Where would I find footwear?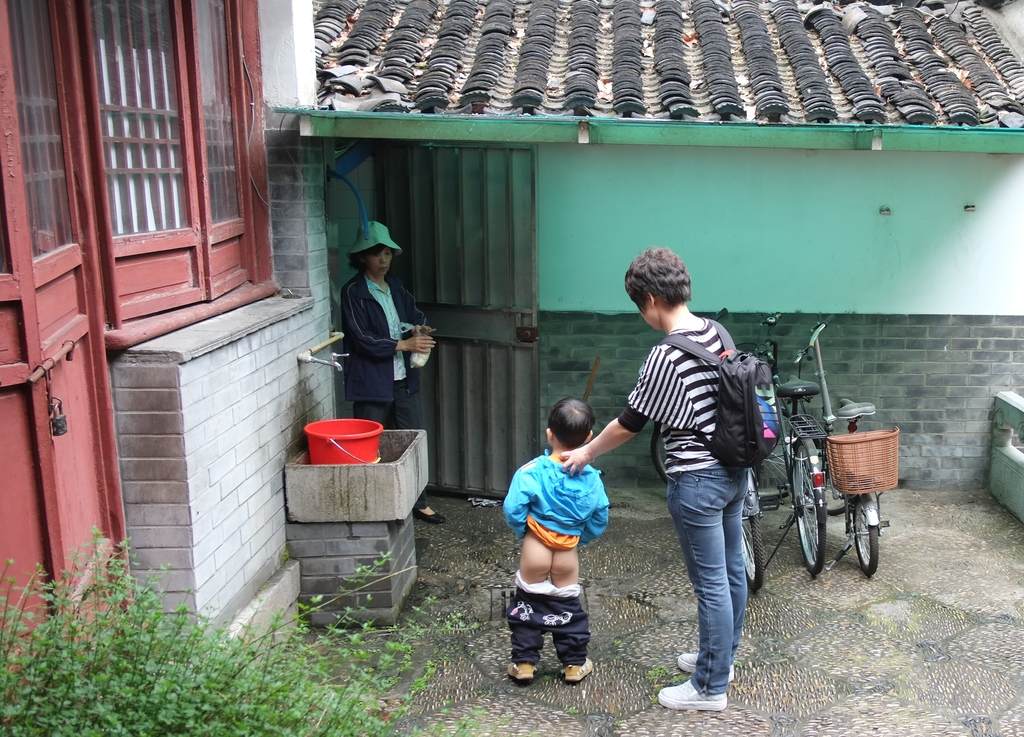
At <region>502, 663, 541, 684</region>.
